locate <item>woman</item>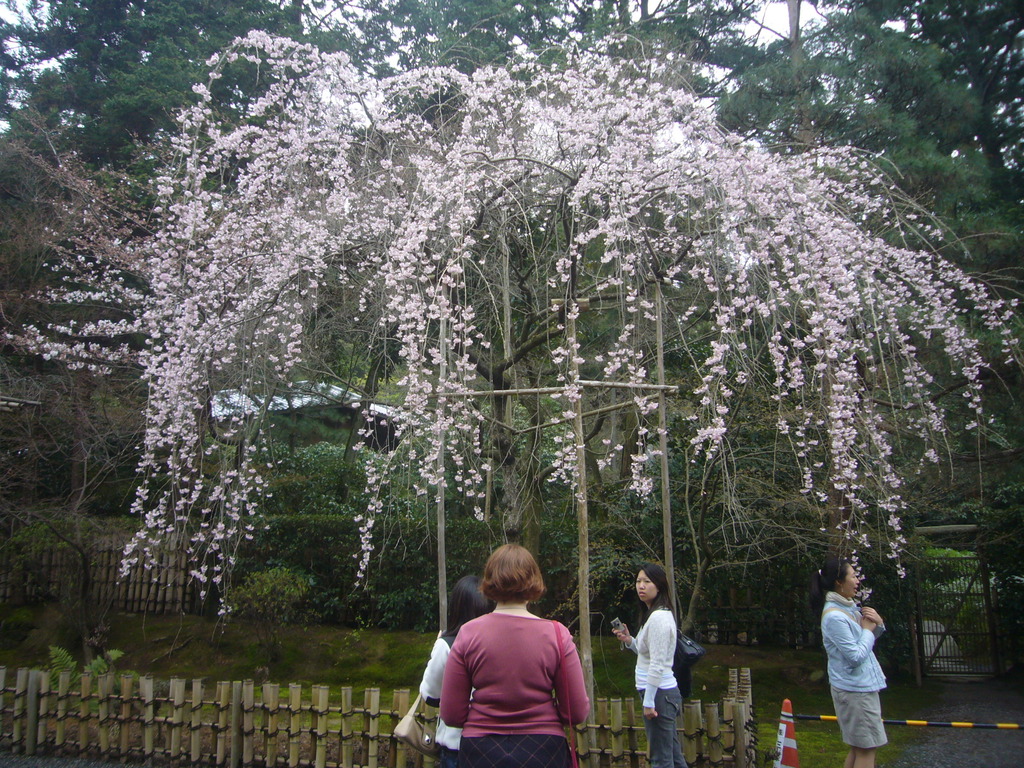
detection(395, 572, 498, 767)
